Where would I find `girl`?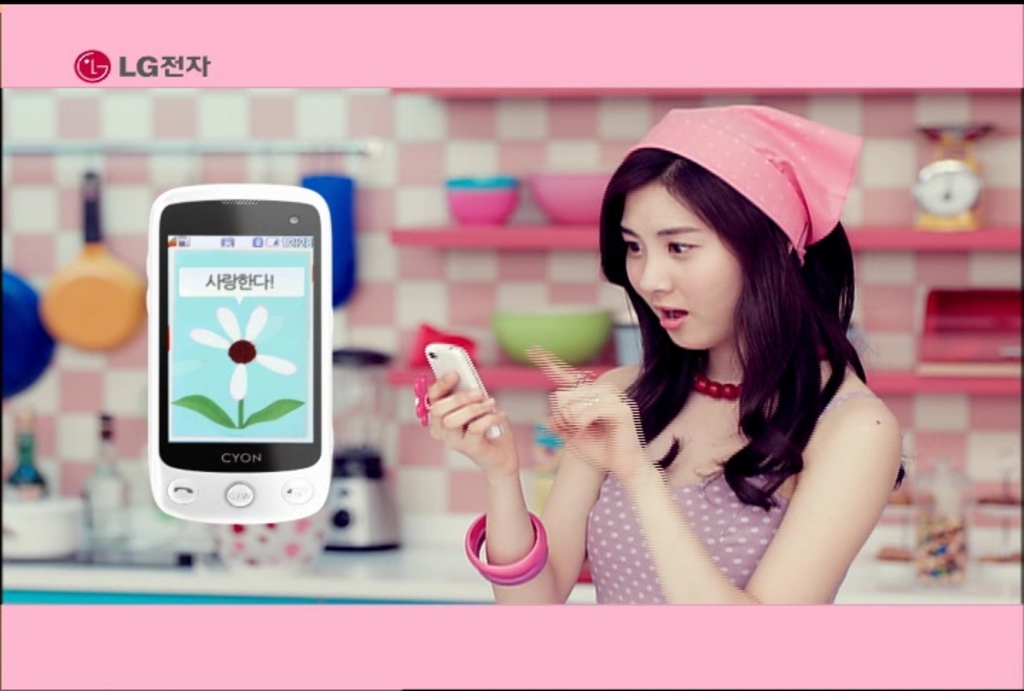
At (x1=417, y1=108, x2=909, y2=607).
